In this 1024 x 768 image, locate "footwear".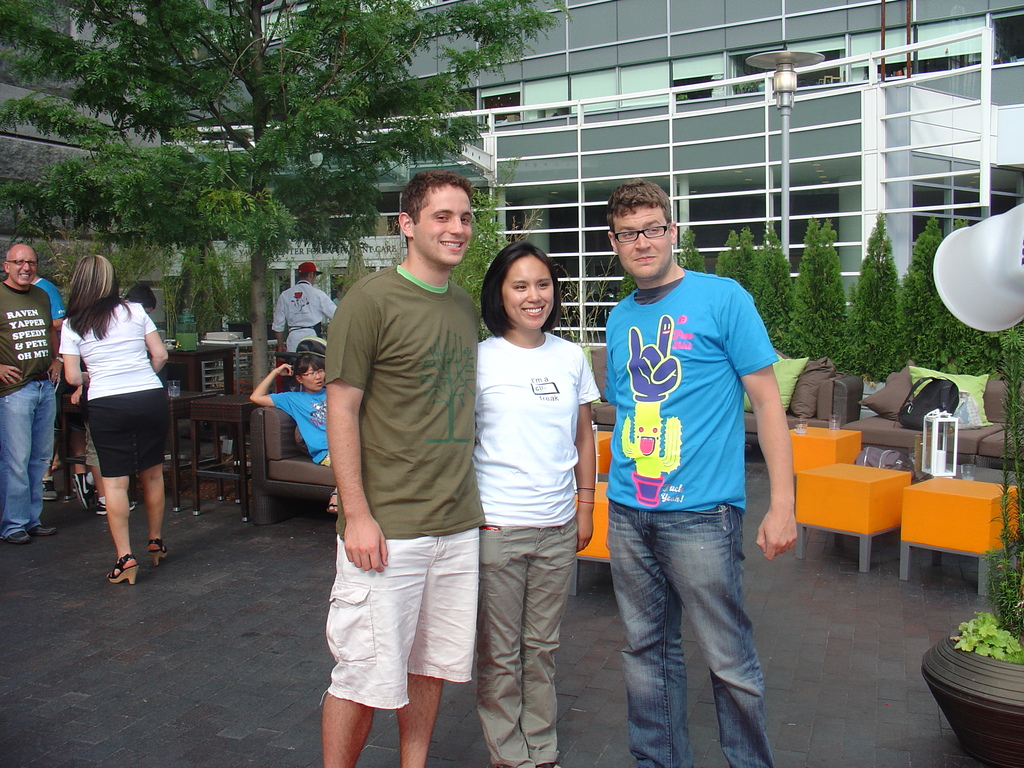
Bounding box: [x1=39, y1=517, x2=58, y2=537].
